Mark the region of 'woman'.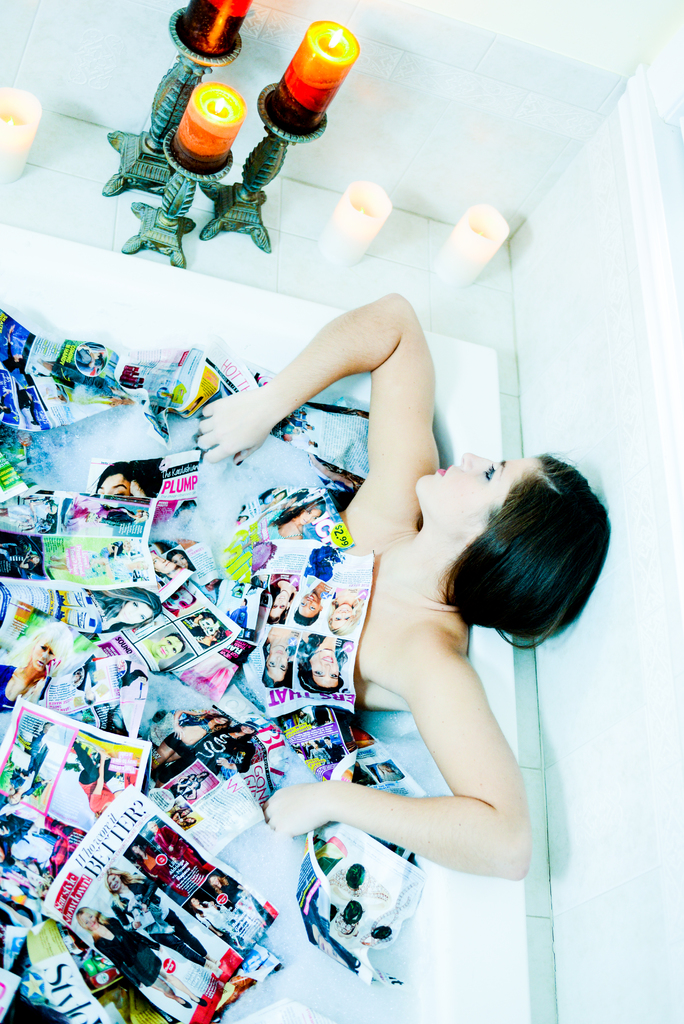
Region: box(296, 574, 331, 628).
